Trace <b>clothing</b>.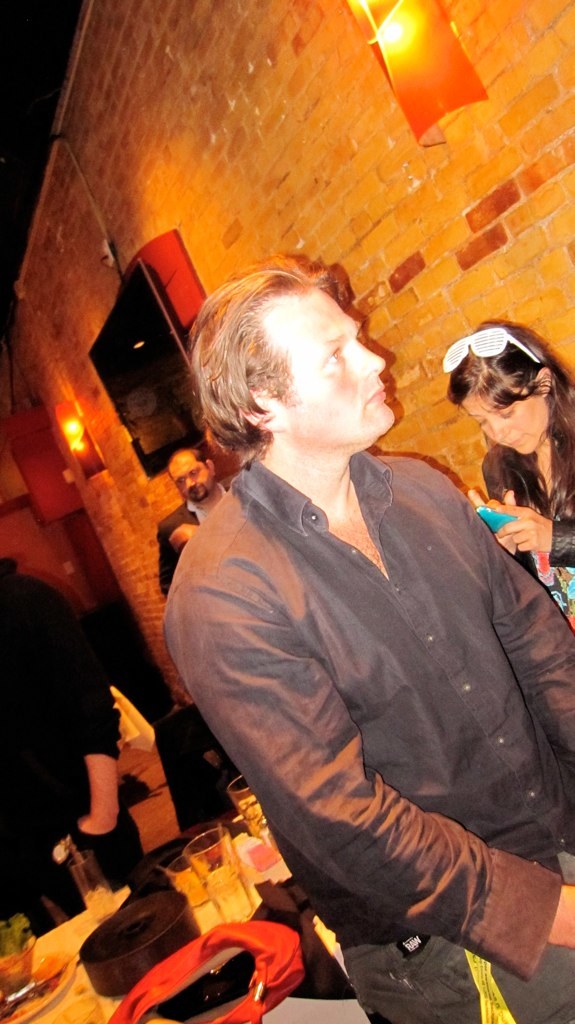
Traced to bbox=(156, 487, 227, 588).
